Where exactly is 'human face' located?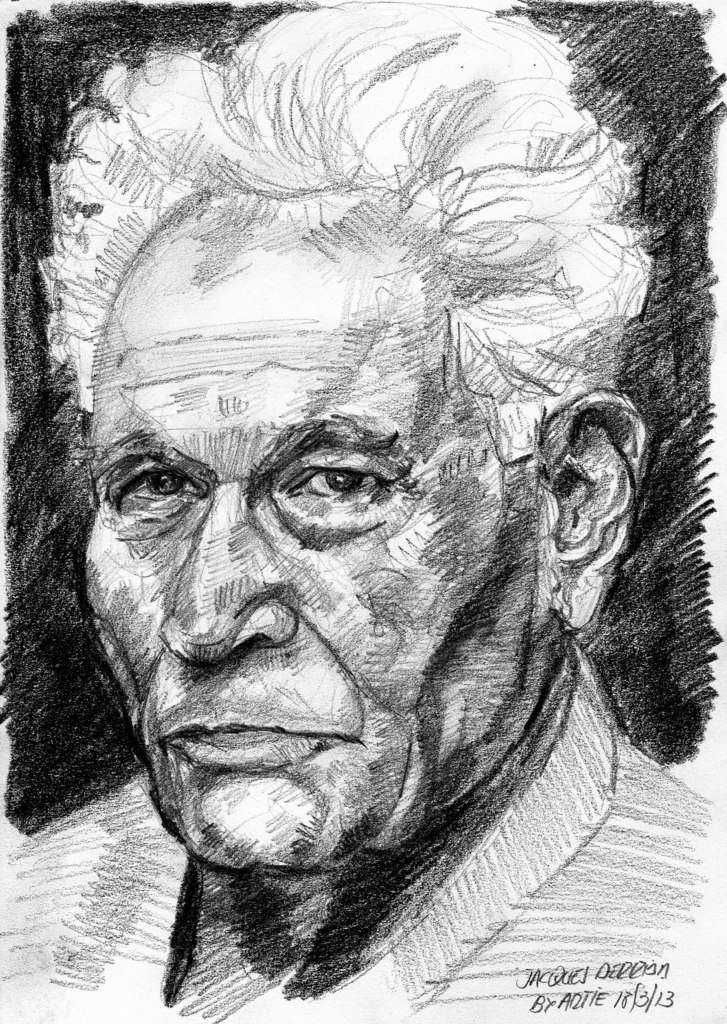
Its bounding box is select_region(84, 192, 529, 865).
